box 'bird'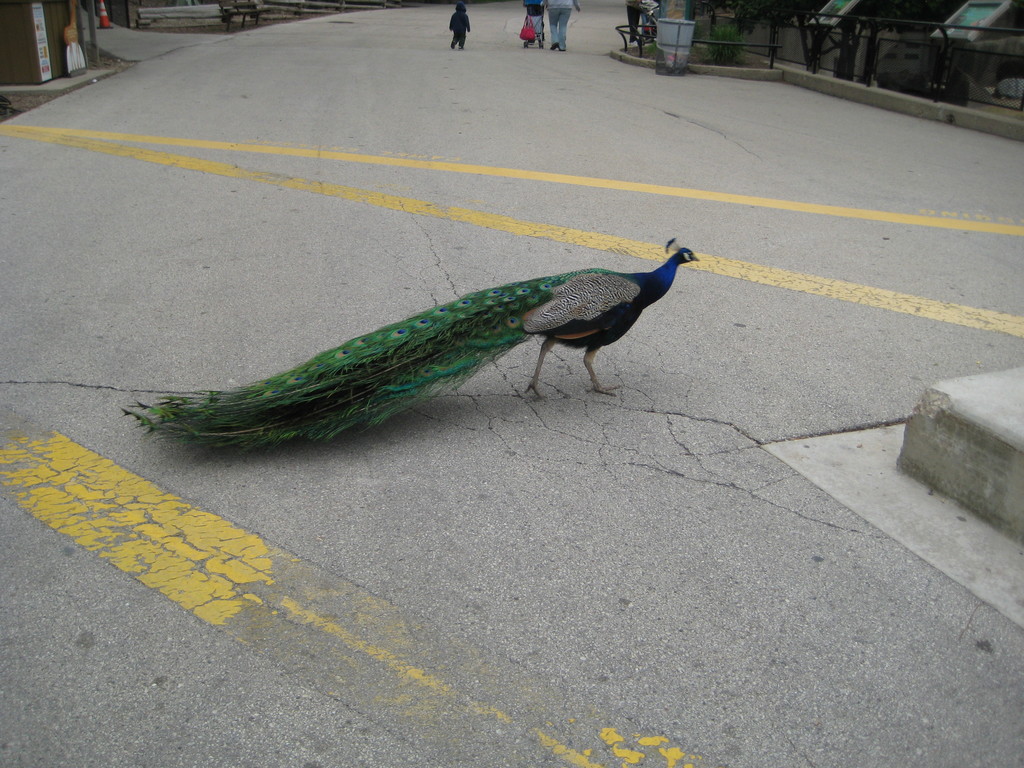
115 218 712 483
